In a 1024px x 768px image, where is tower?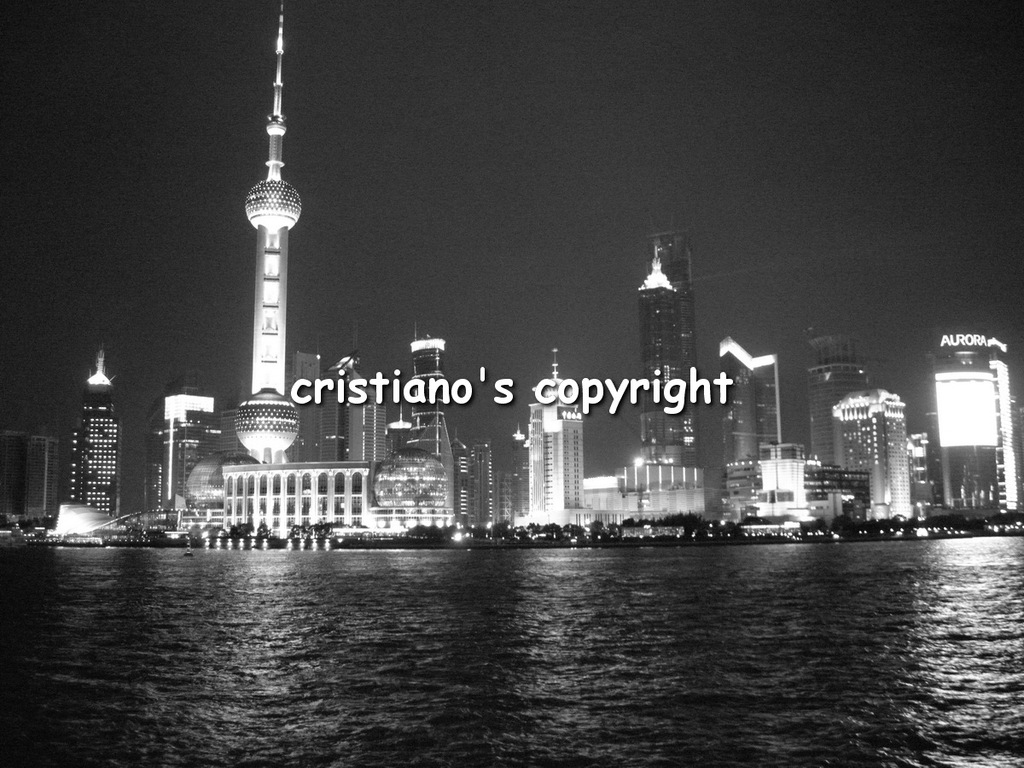
(338, 355, 379, 491).
